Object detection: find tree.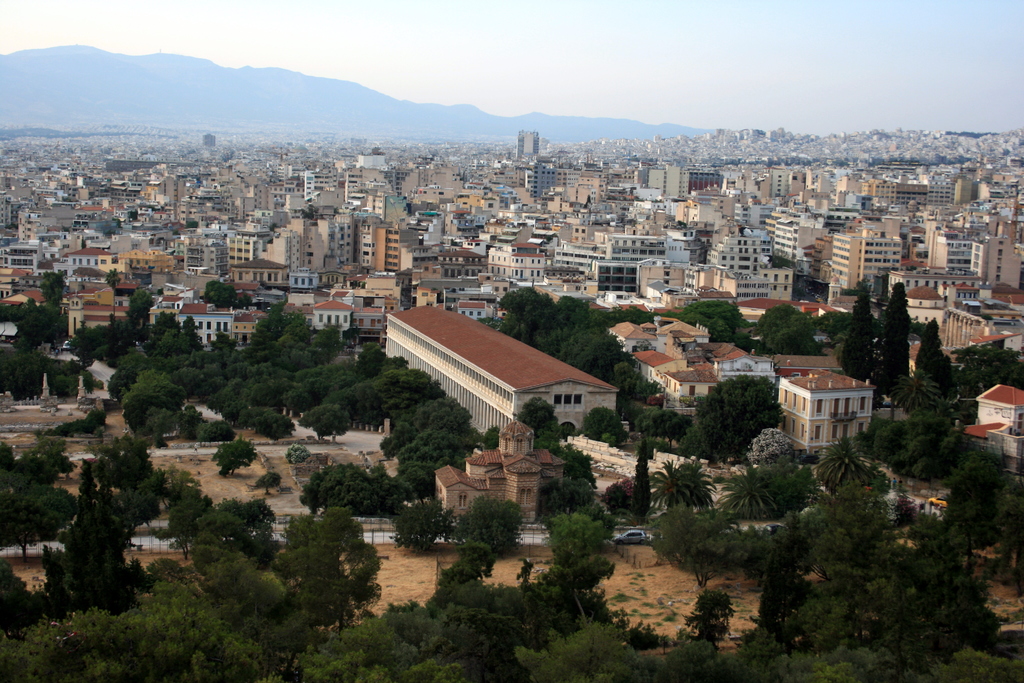
l=0, t=343, r=51, b=399.
